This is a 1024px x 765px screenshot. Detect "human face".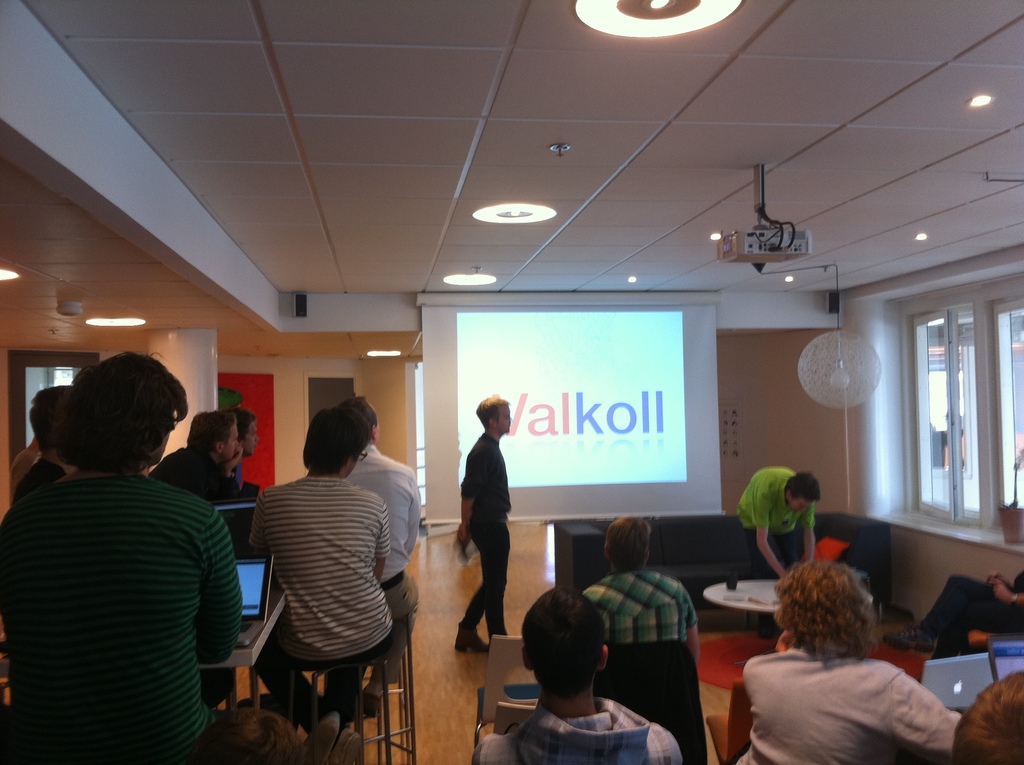
497 407 514 435.
